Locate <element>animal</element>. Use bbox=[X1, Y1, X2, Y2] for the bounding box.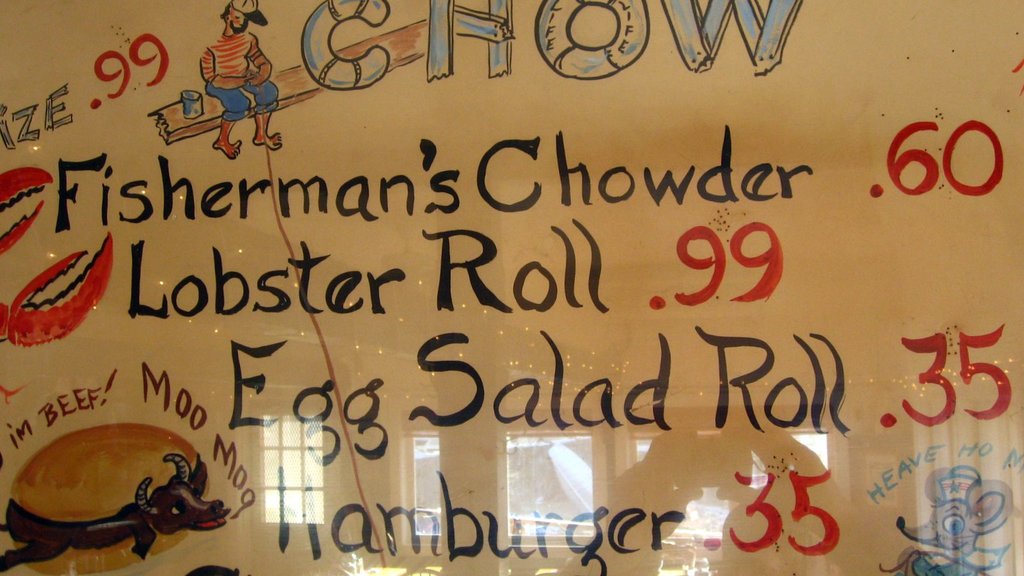
bbox=[873, 463, 1020, 575].
